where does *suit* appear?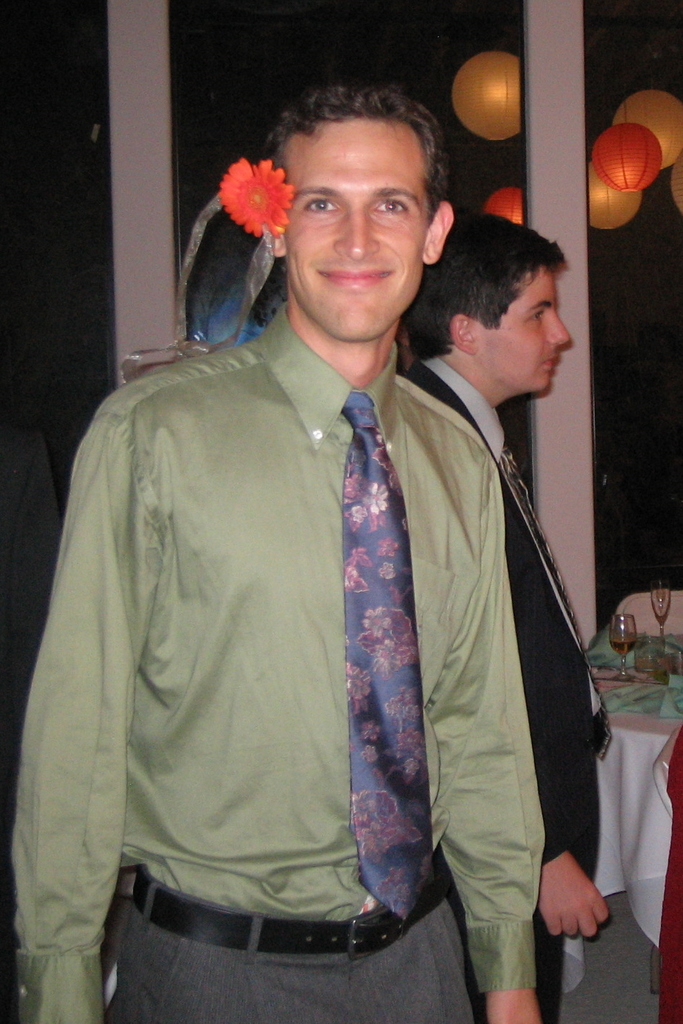
Appears at <region>402, 361, 602, 925</region>.
